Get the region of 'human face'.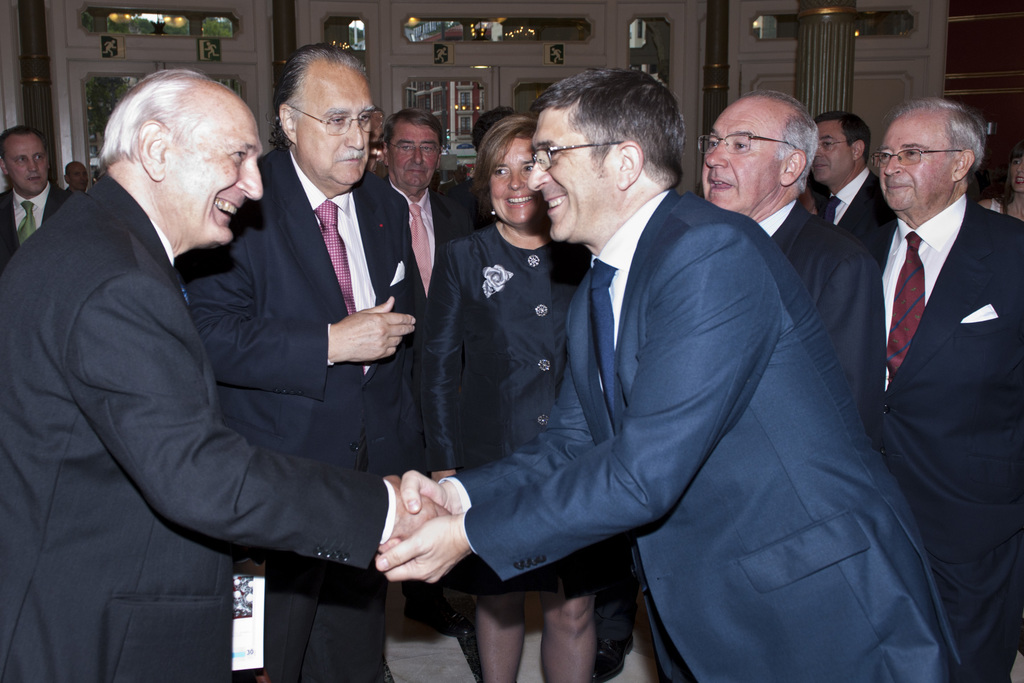
<box>695,102,783,204</box>.
